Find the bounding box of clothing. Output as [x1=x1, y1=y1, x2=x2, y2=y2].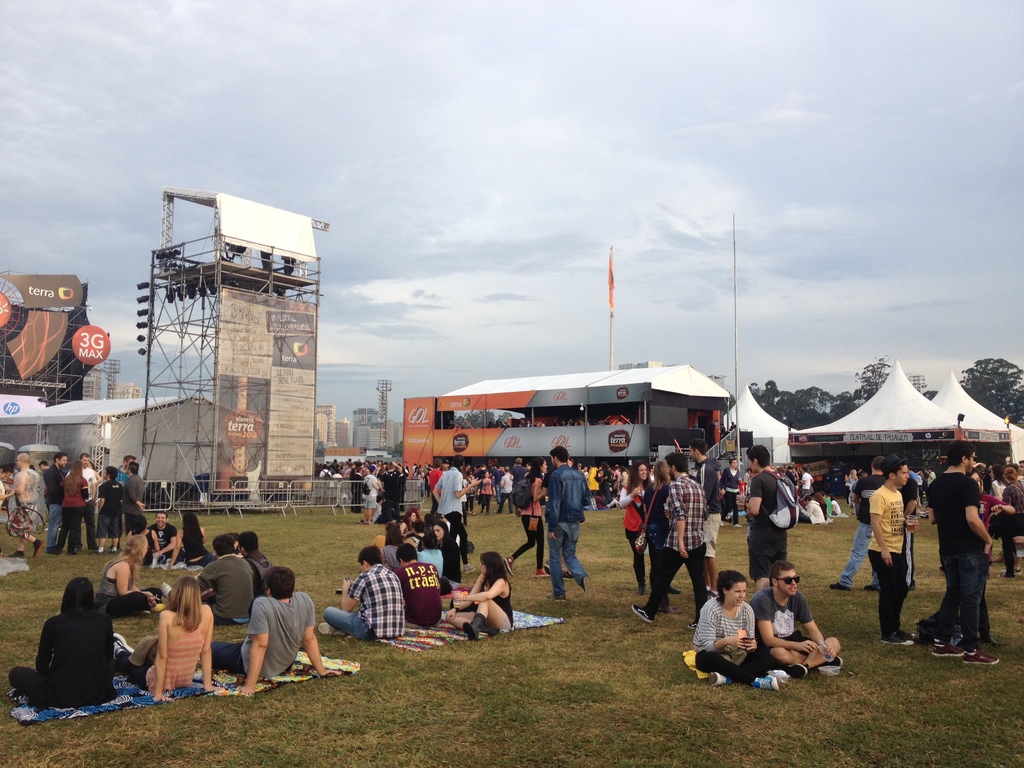
[x1=991, y1=474, x2=1021, y2=507].
